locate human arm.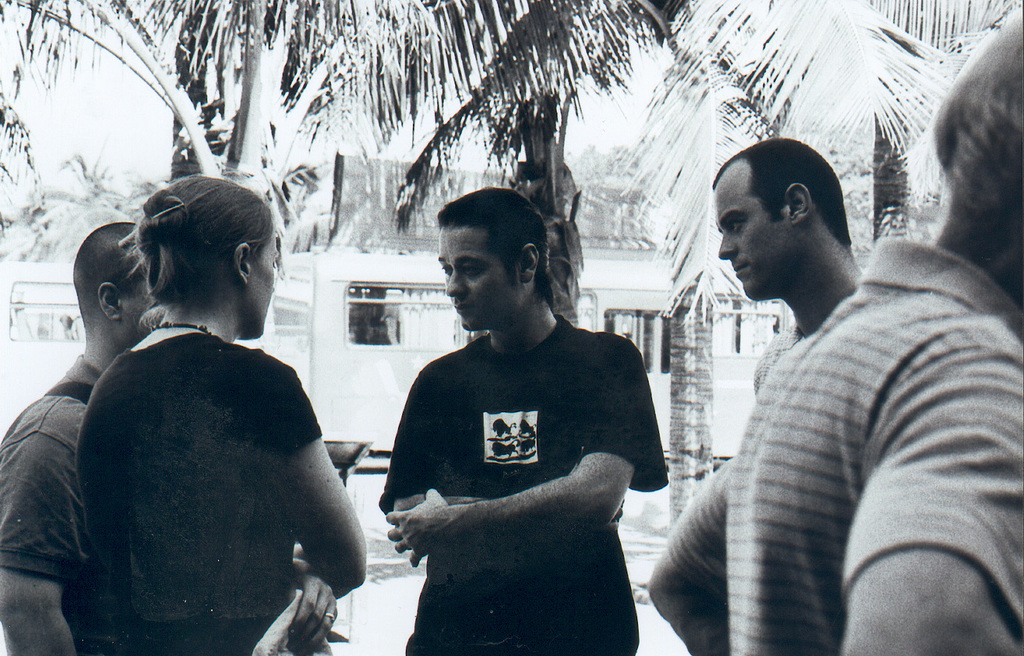
Bounding box: <region>838, 323, 1023, 655</region>.
